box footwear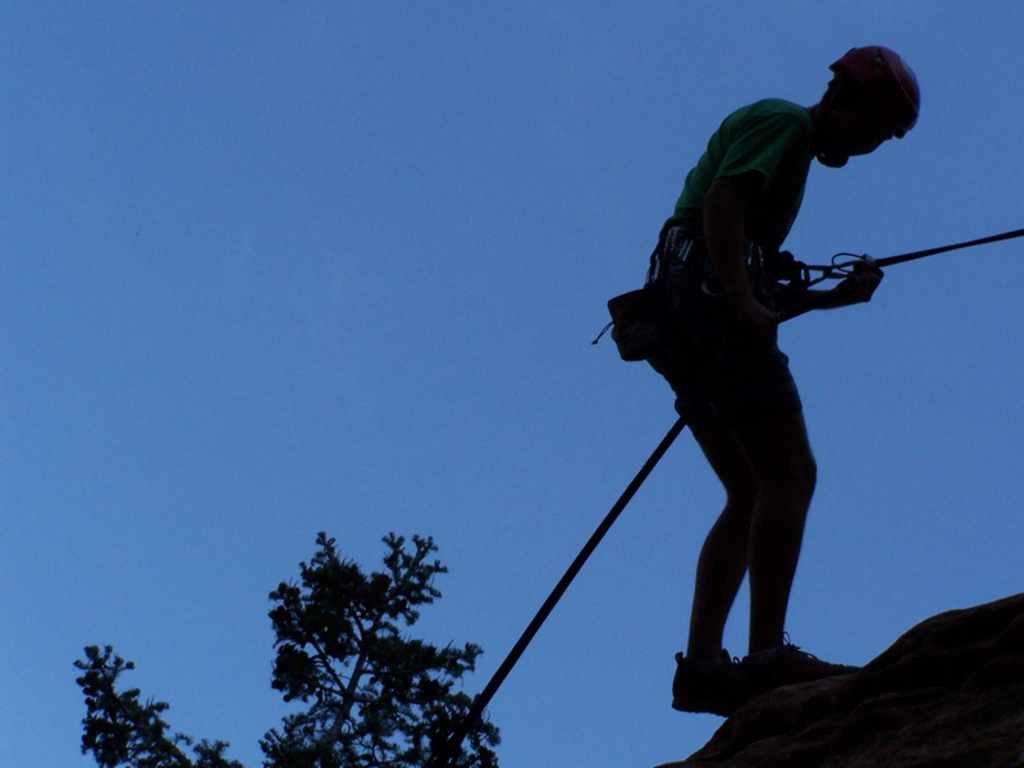
locate(687, 644, 771, 727)
